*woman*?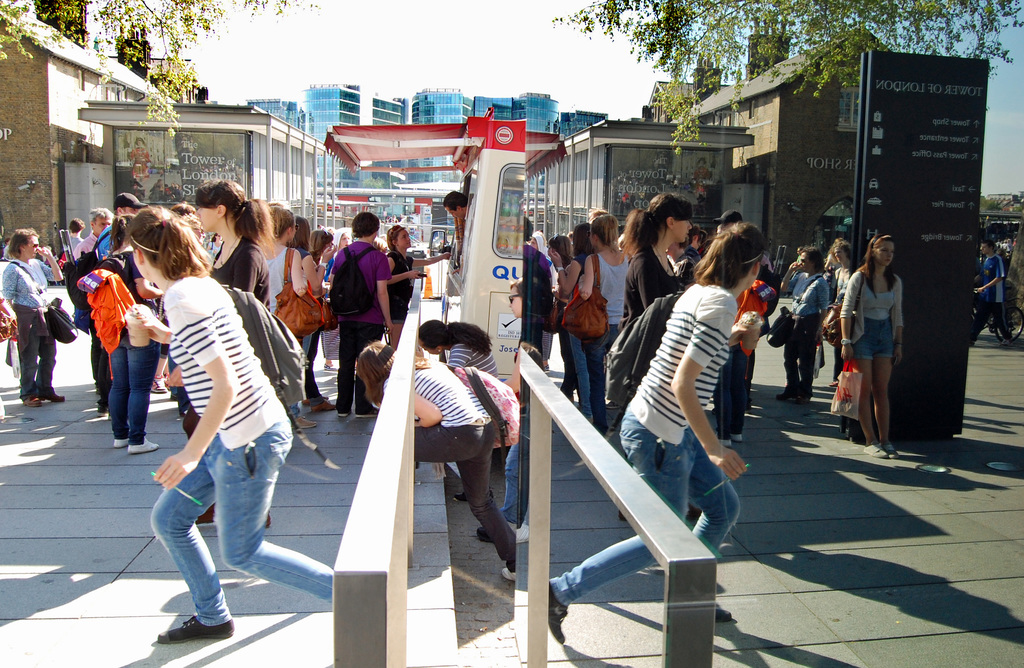
BBox(412, 314, 499, 498)
